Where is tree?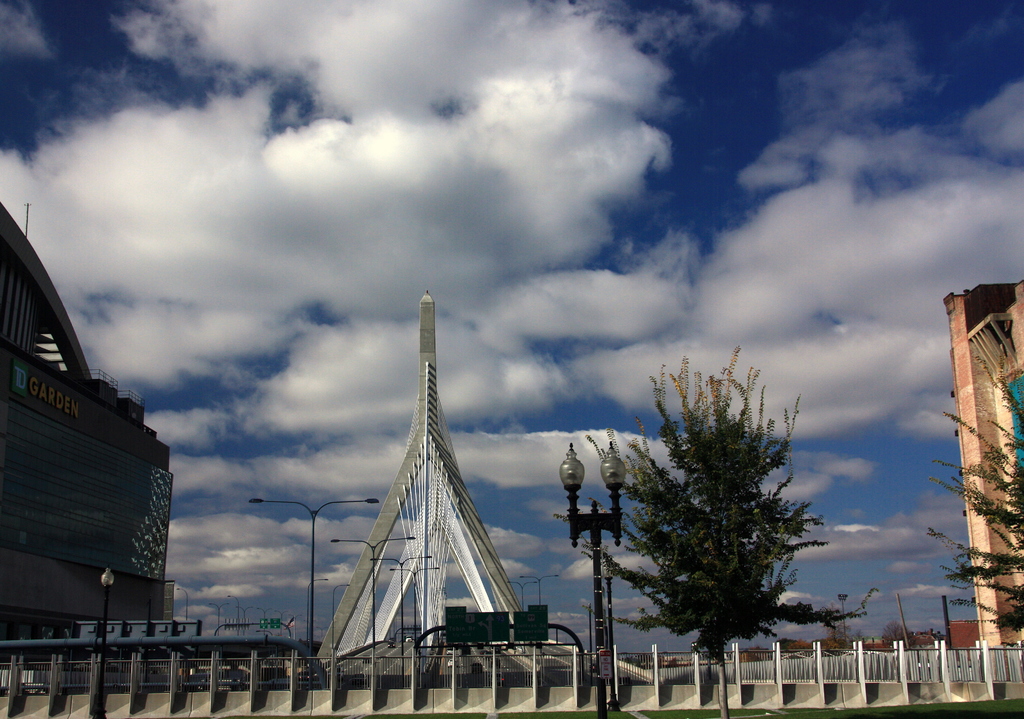
[926, 346, 1023, 636].
